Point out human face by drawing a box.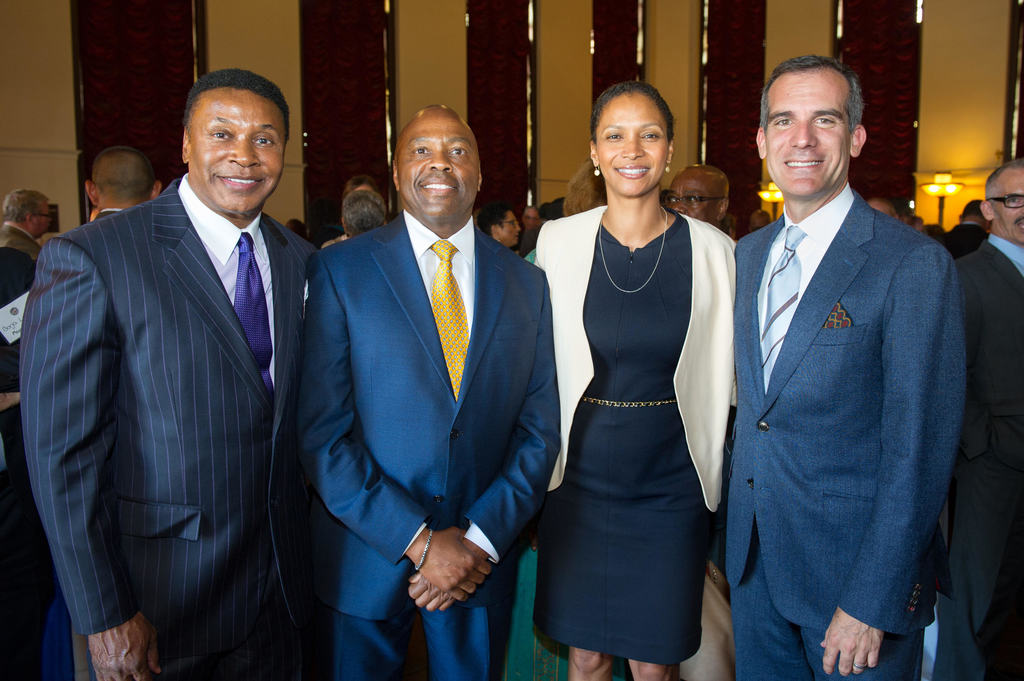
bbox(595, 91, 667, 196).
